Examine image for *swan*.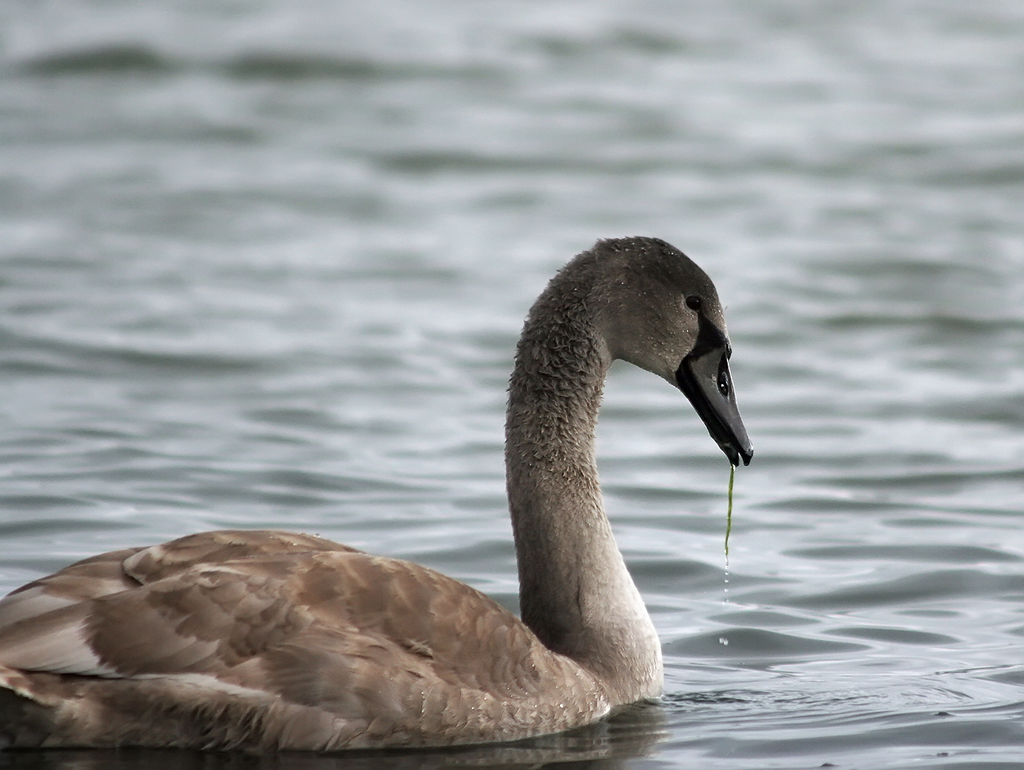
Examination result: [x1=28, y1=251, x2=755, y2=765].
